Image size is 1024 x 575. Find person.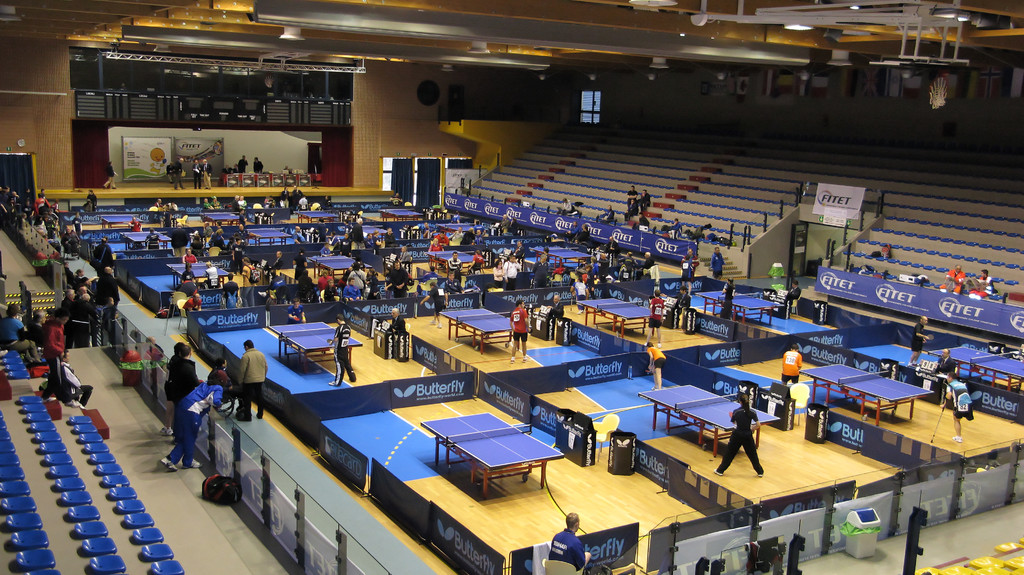
(x1=0, y1=301, x2=44, y2=369).
